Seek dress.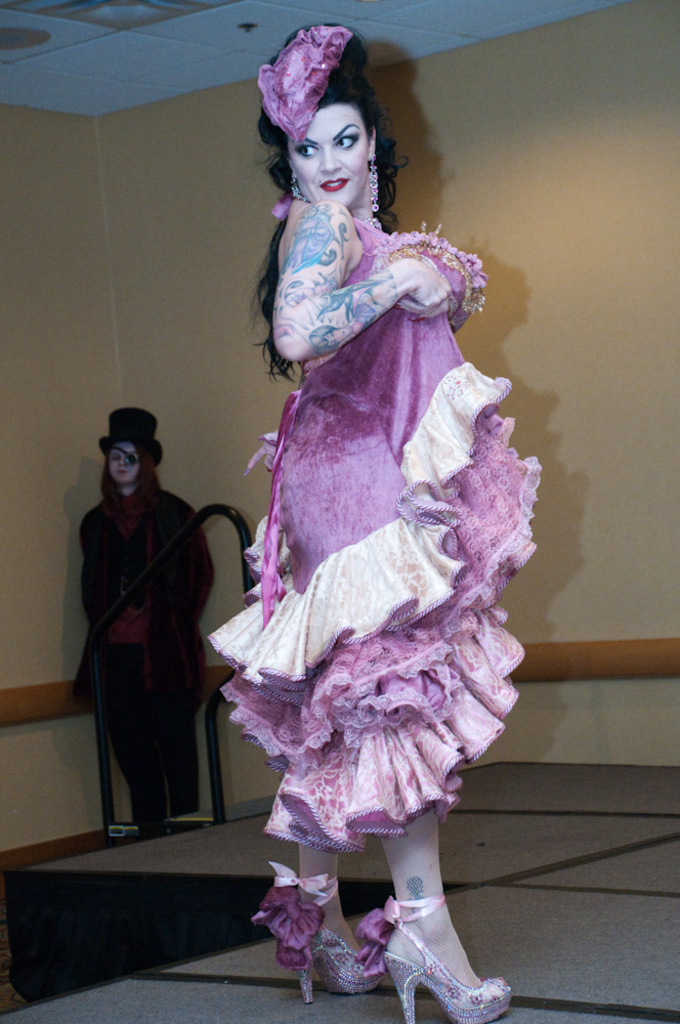
box(206, 196, 545, 857).
